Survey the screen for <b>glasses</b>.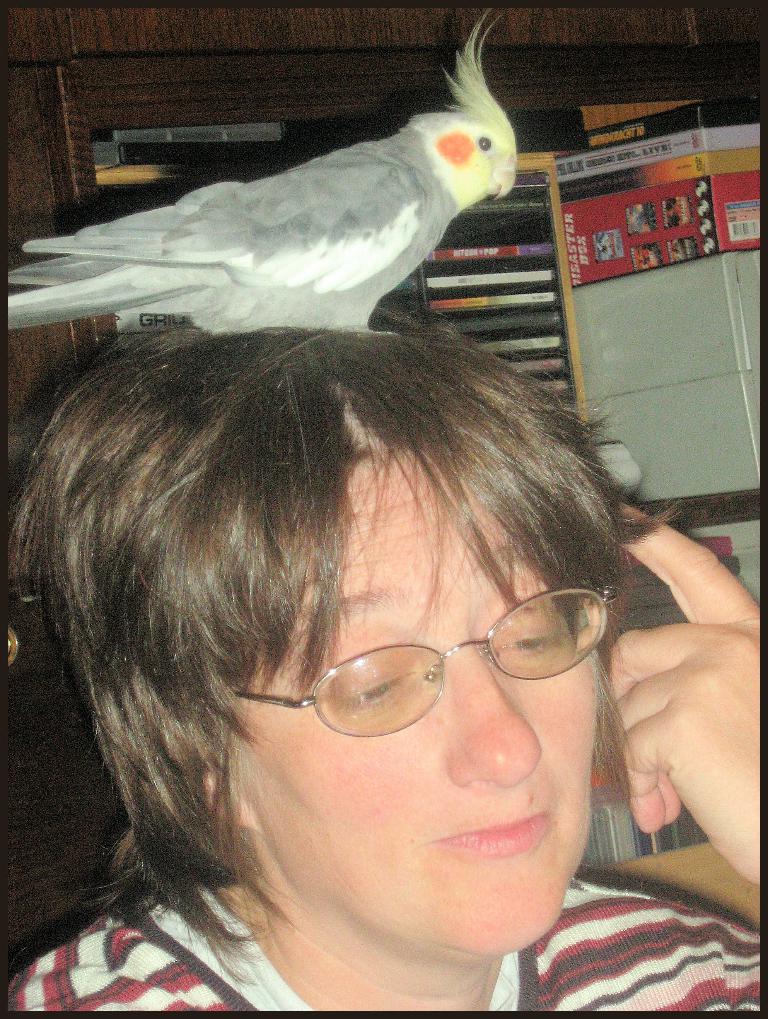
Survey found: <bbox>208, 587, 622, 747</bbox>.
